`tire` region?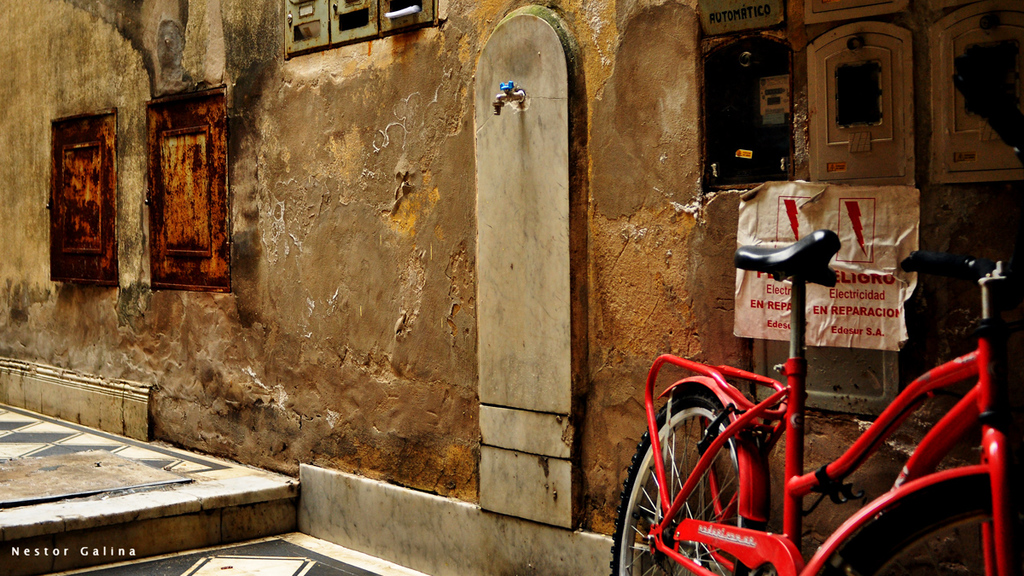
rect(612, 391, 753, 575)
